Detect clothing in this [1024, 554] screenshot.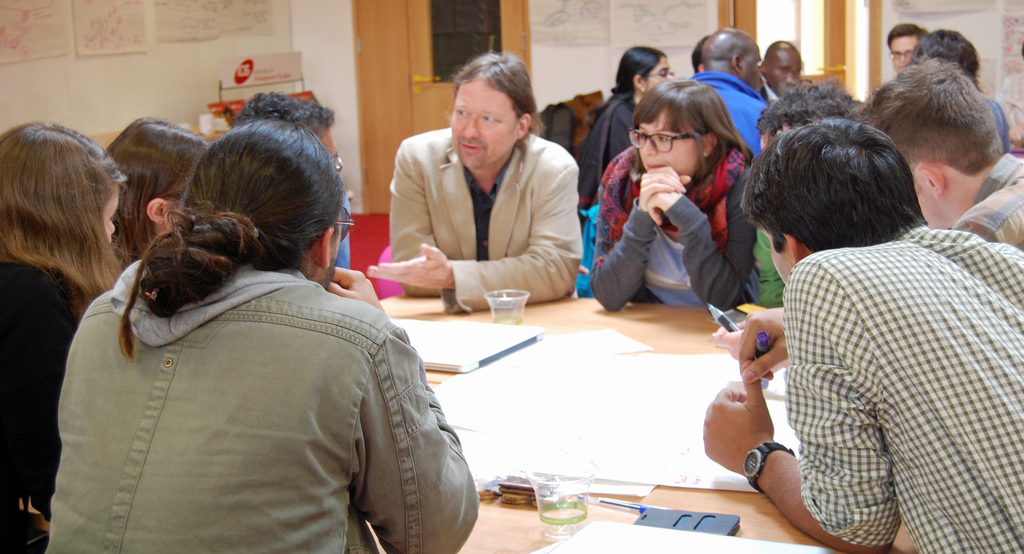
Detection: rect(0, 251, 89, 553).
